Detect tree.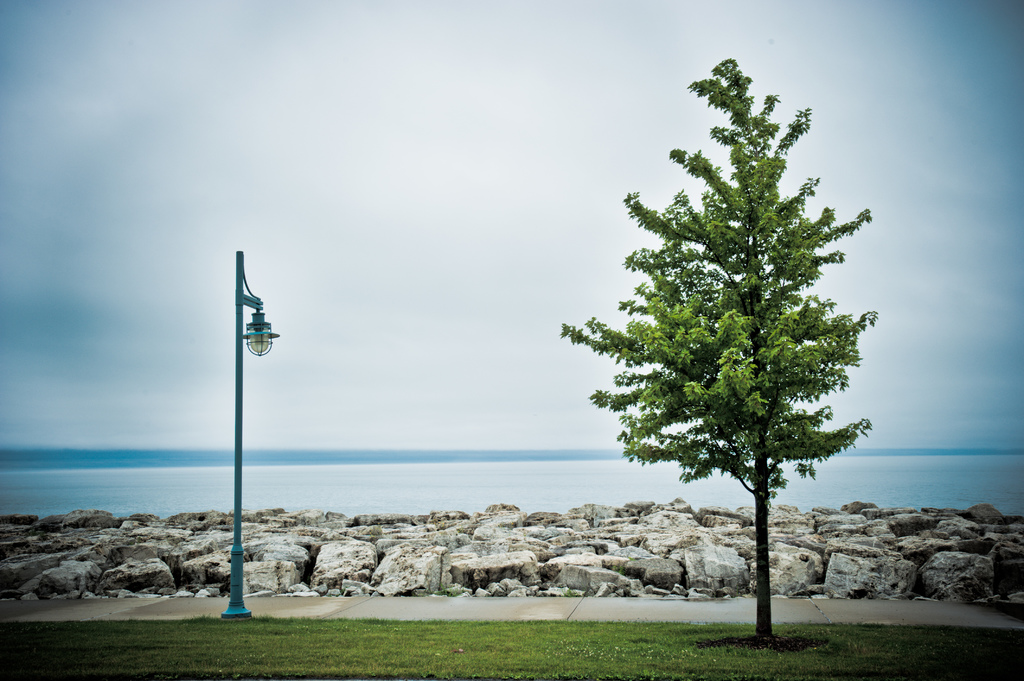
Detected at box(601, 47, 876, 648).
